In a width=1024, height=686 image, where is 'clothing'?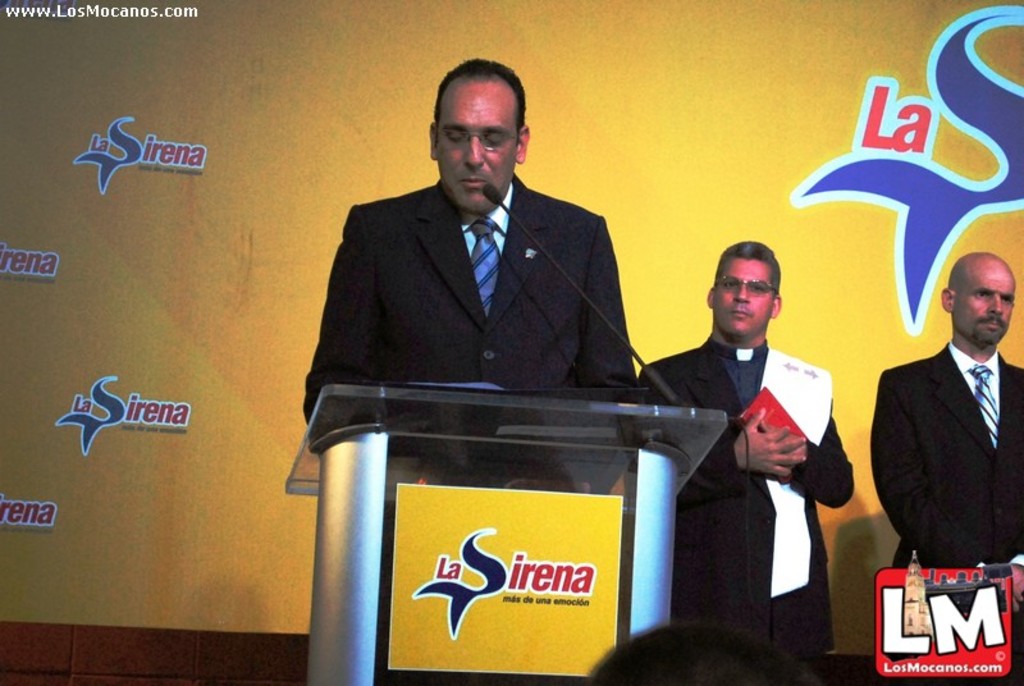
select_region(637, 328, 856, 662).
